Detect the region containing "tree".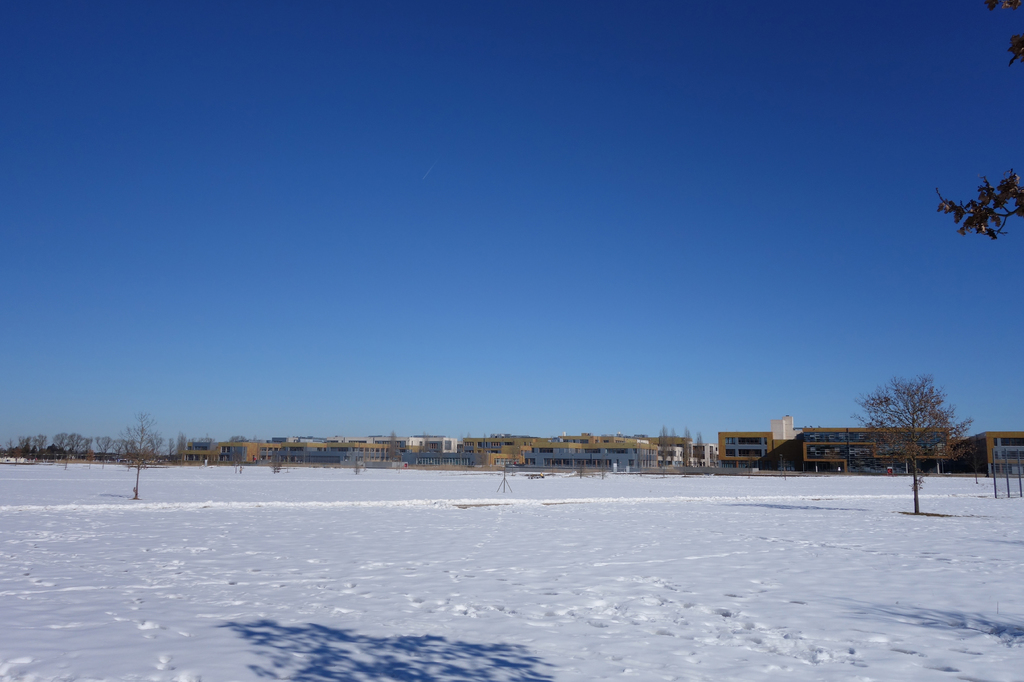
388, 430, 401, 463.
